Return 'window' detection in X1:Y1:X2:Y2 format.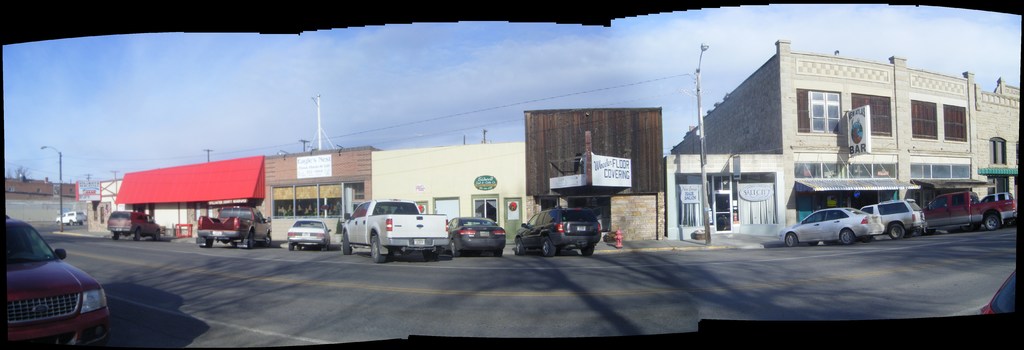
854:91:894:141.
